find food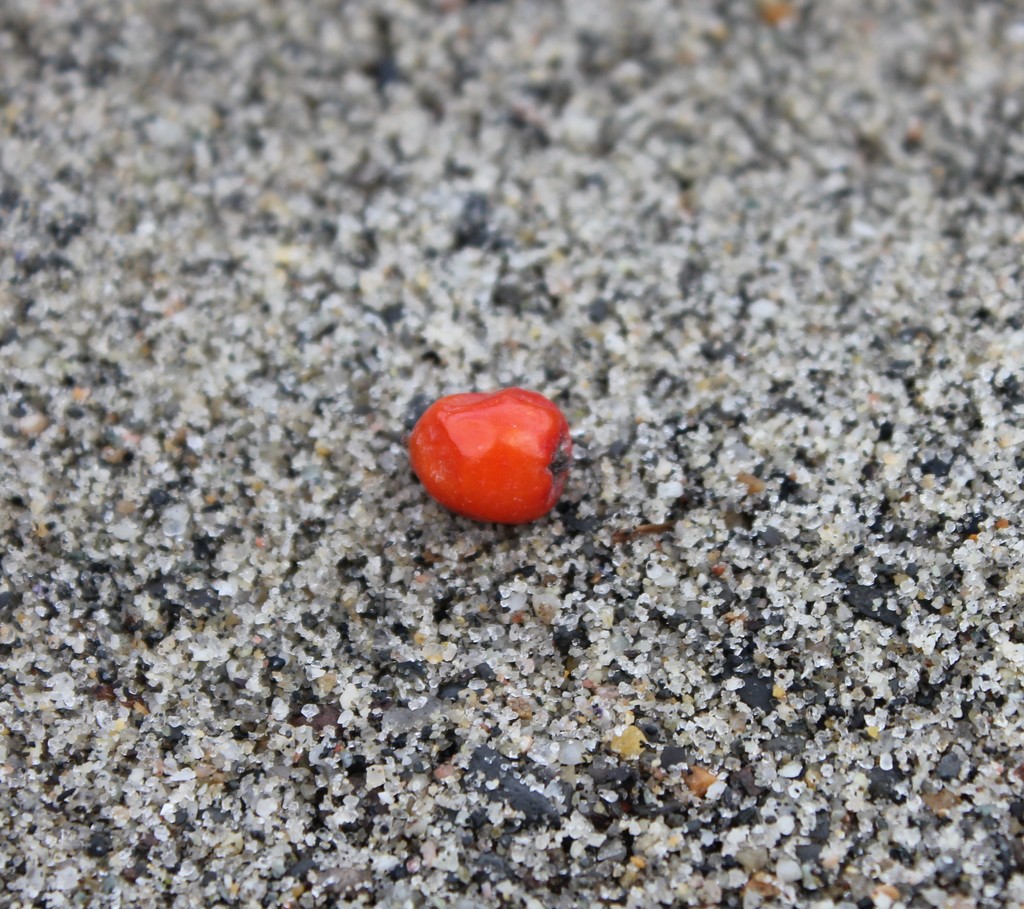
BBox(428, 393, 572, 522)
